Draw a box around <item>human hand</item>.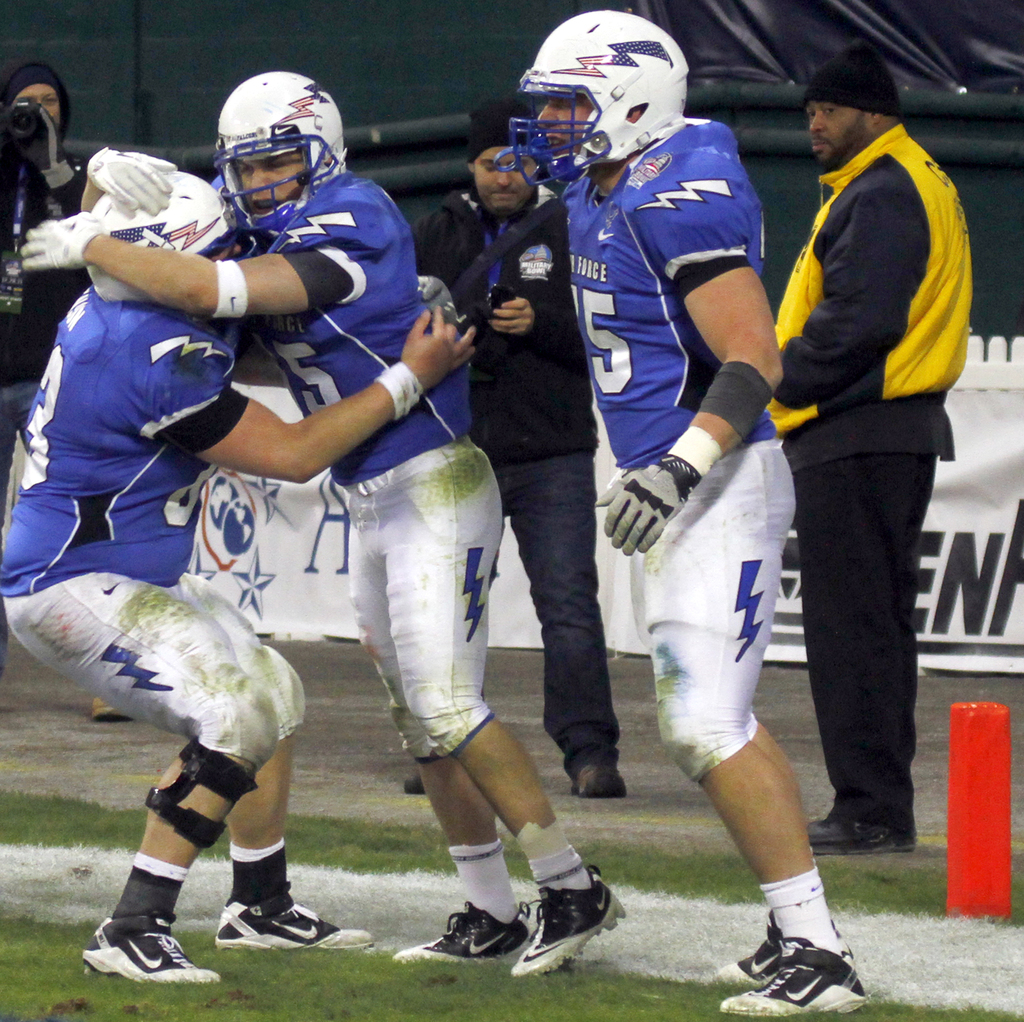
Rect(397, 302, 479, 390).
